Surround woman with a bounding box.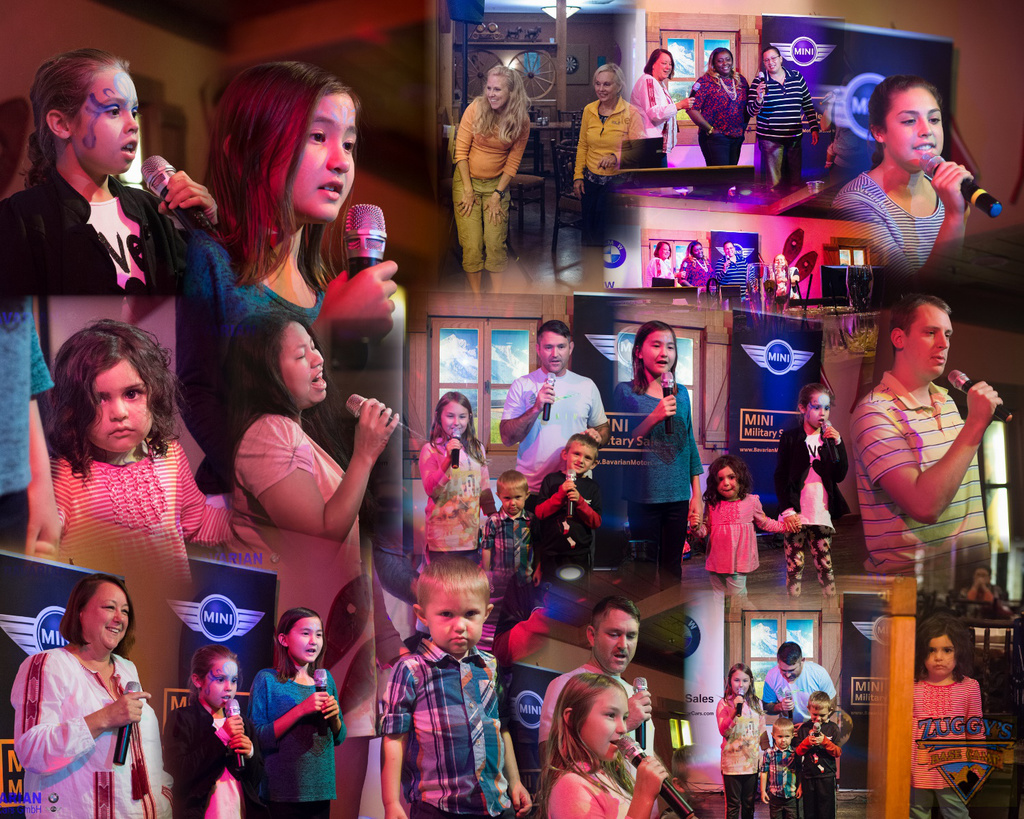
BBox(451, 62, 530, 306).
